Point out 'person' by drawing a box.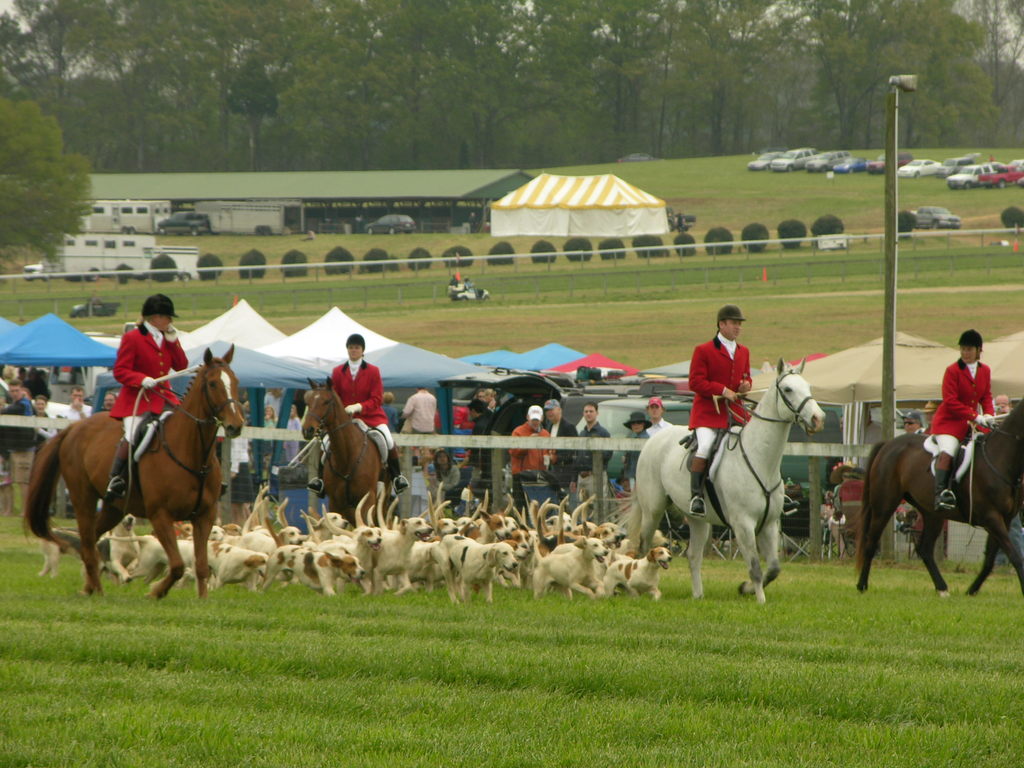
box=[459, 397, 494, 492].
